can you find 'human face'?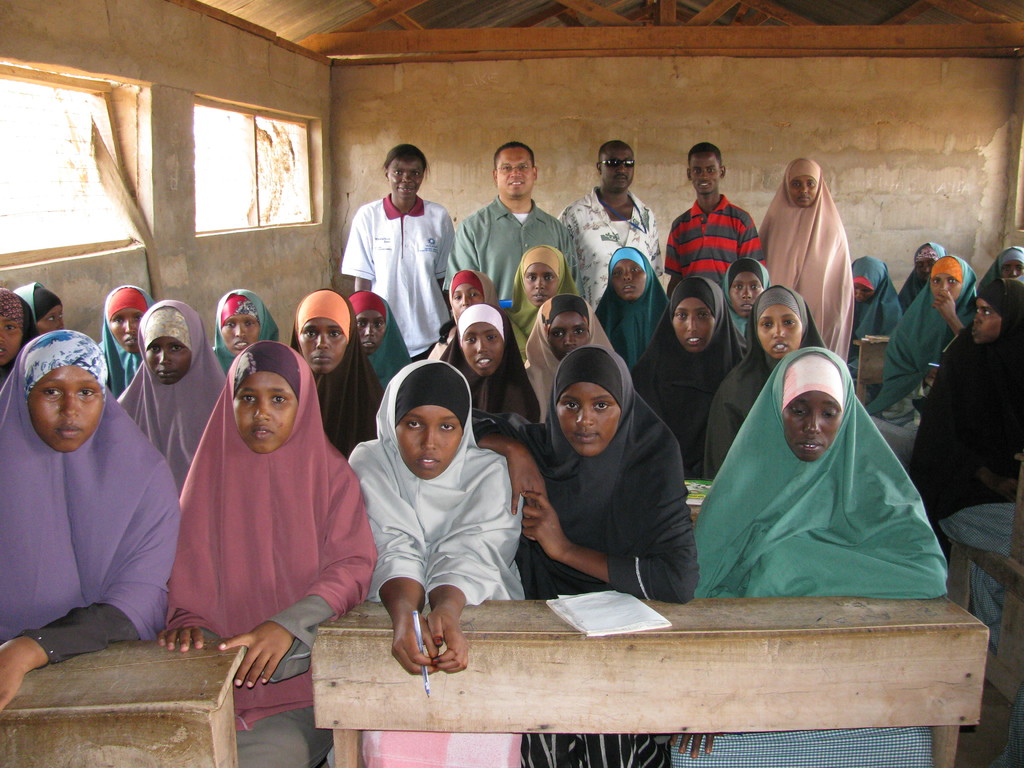
Yes, bounding box: crop(395, 404, 461, 472).
